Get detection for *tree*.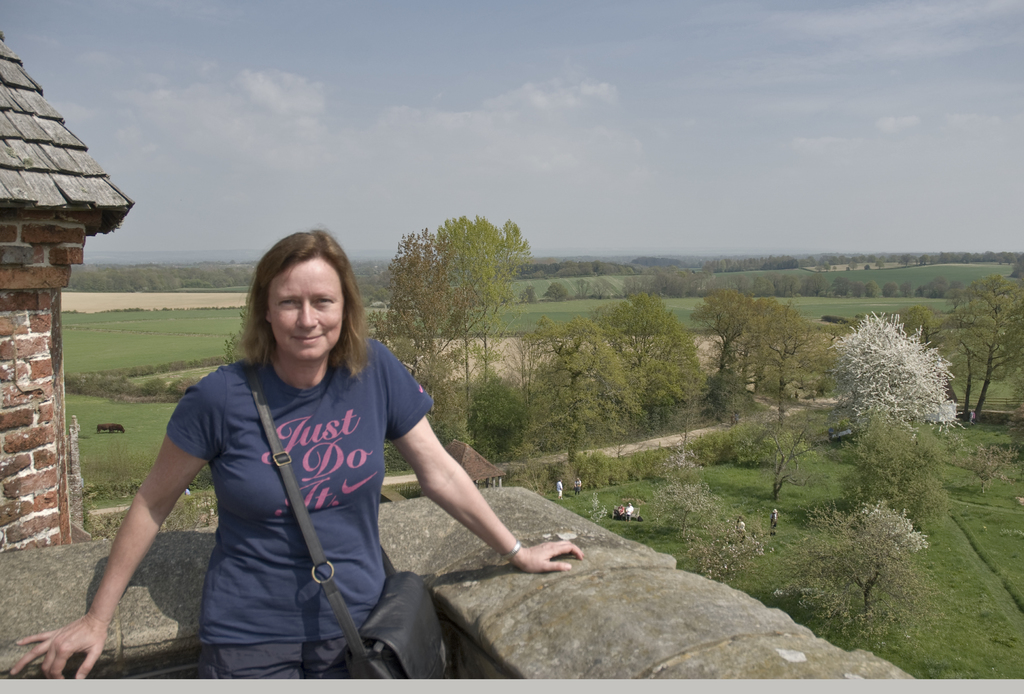
Detection: x1=874 y1=261 x2=884 y2=270.
